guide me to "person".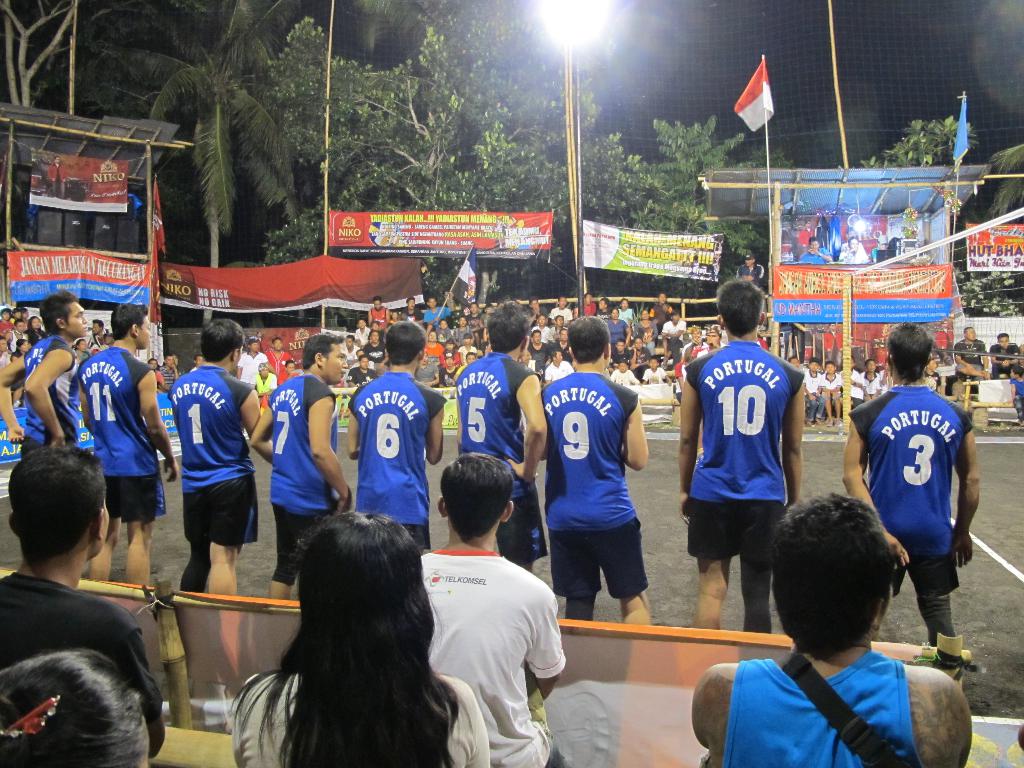
Guidance: 990:332:1021:378.
